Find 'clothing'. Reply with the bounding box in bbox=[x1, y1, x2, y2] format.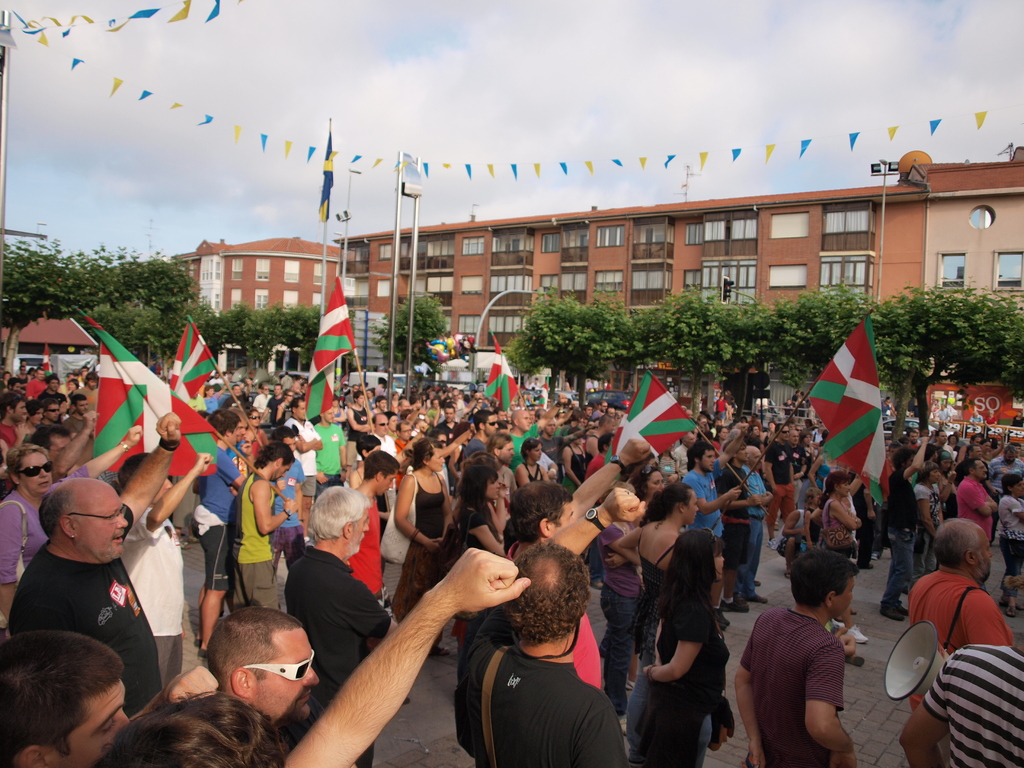
bbox=[916, 634, 1023, 767].
